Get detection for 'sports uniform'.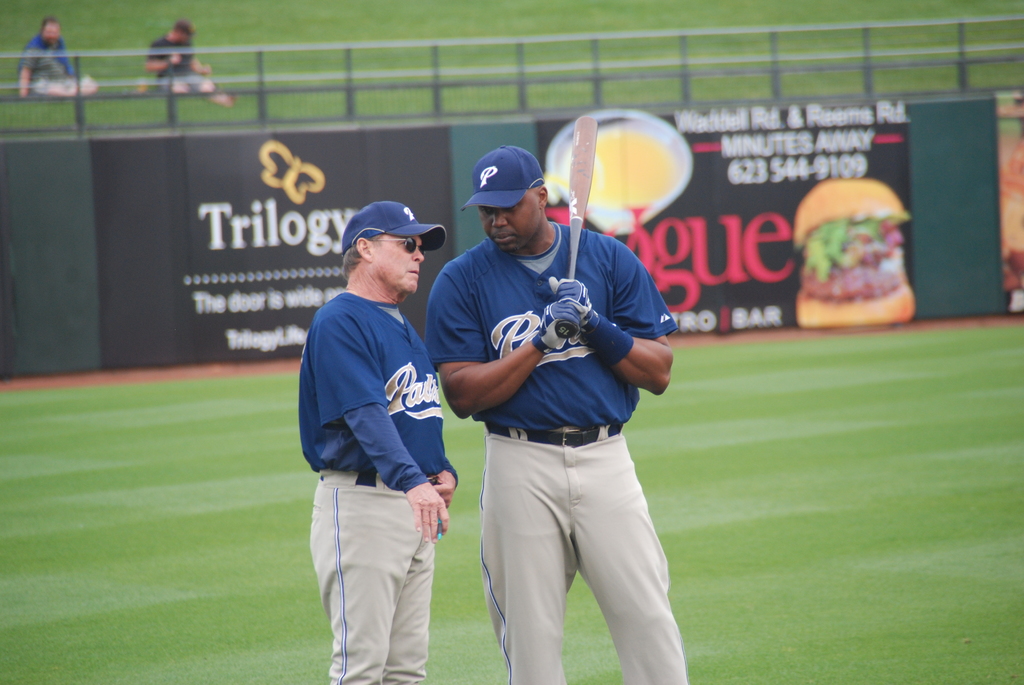
Detection: 16/33/79/92.
